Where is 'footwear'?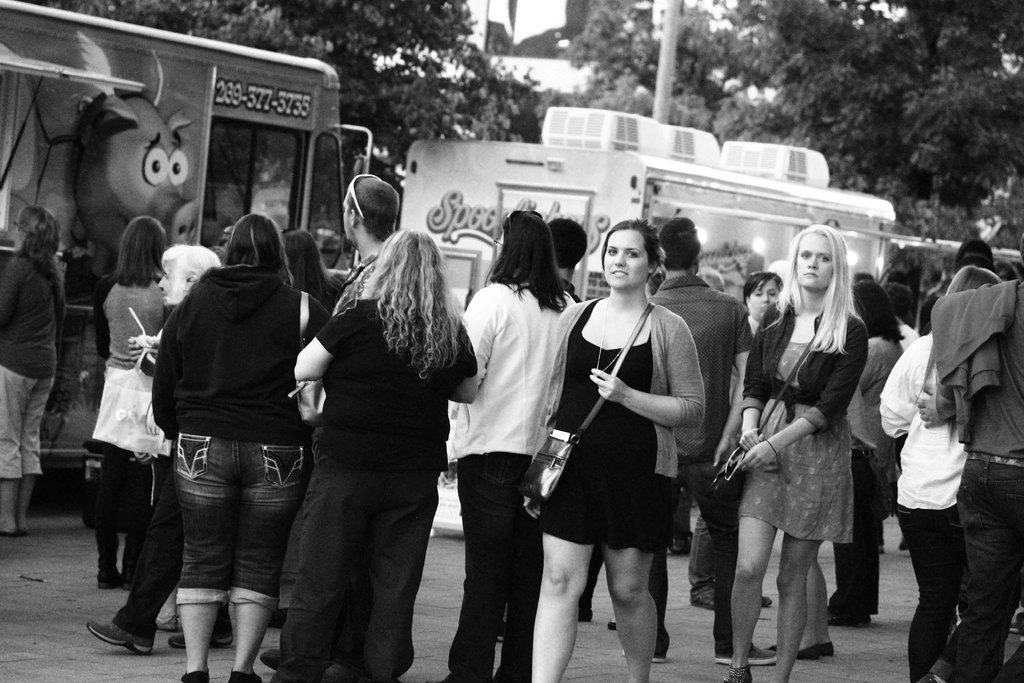
<box>795,646,819,661</box>.
